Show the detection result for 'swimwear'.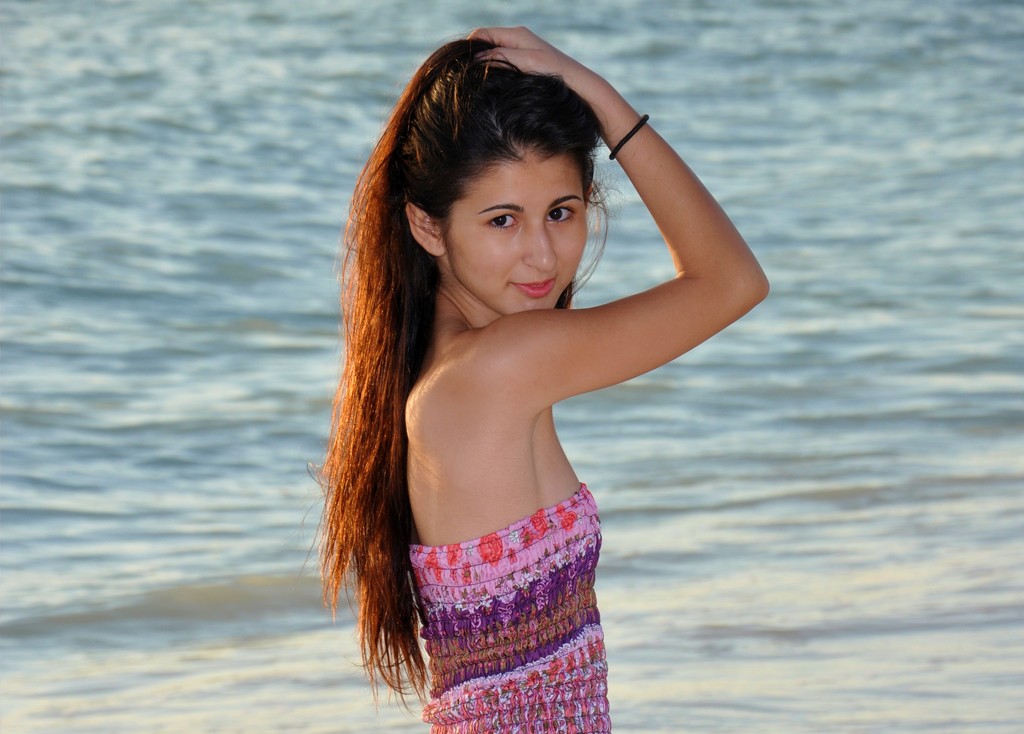
bbox=(403, 479, 612, 731).
